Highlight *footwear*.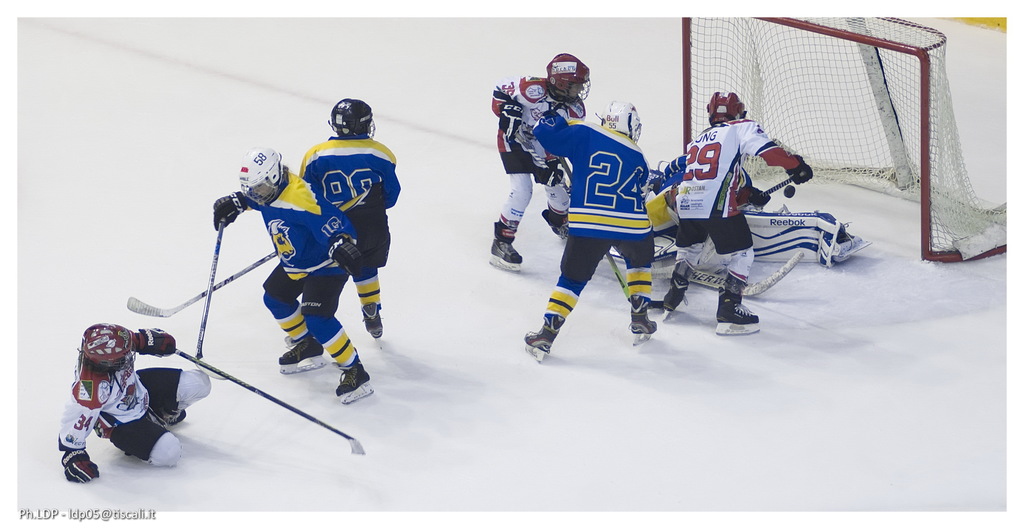
Highlighted region: (x1=360, y1=301, x2=382, y2=338).
